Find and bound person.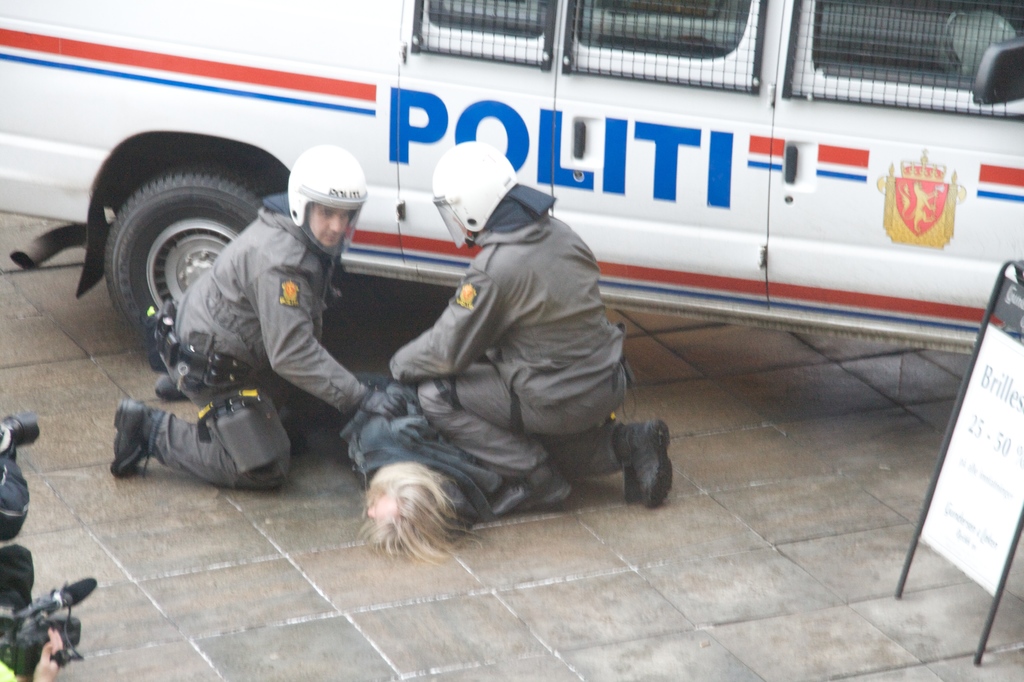
Bound: locate(104, 144, 418, 476).
